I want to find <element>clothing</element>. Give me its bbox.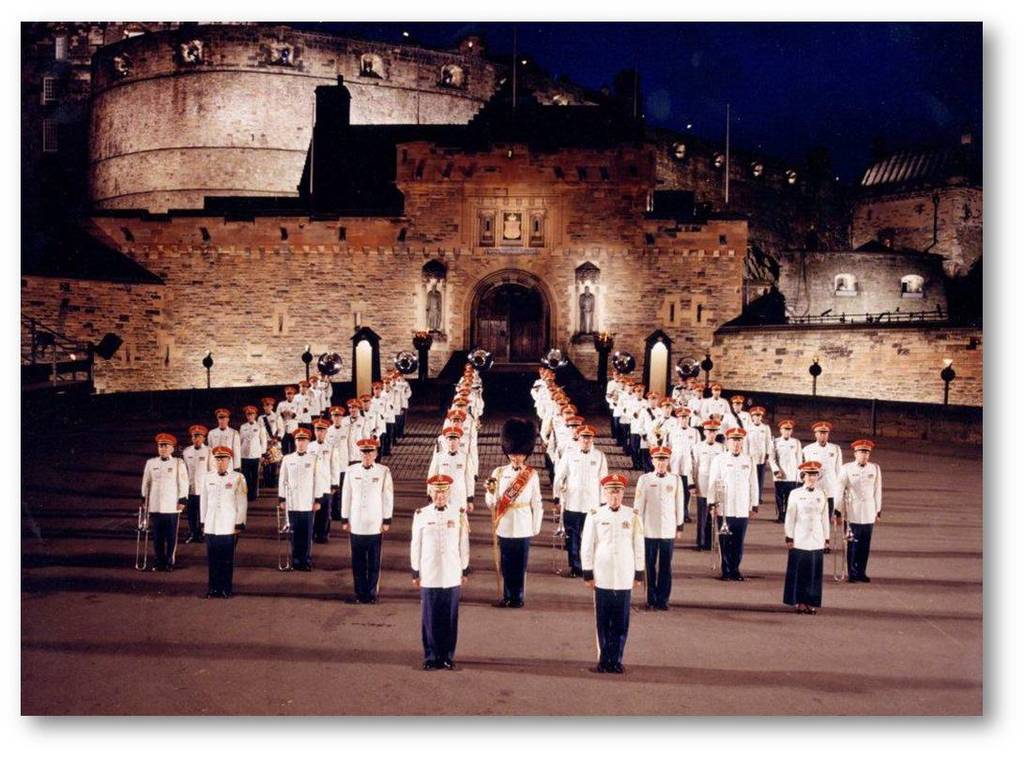
554/435/586/472.
